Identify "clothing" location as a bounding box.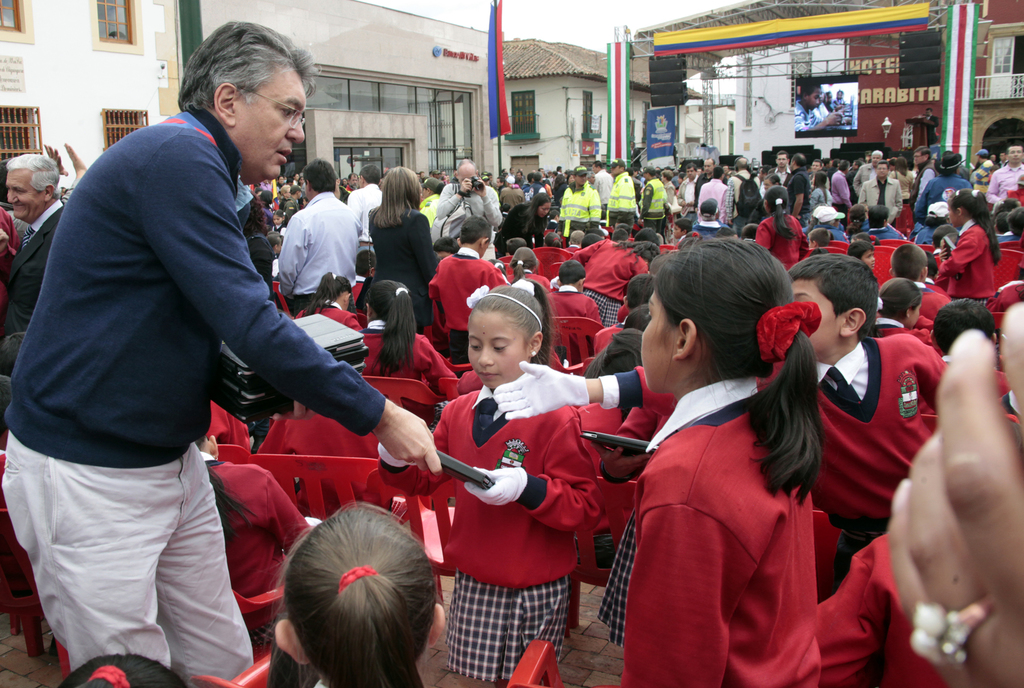
bbox=[992, 367, 1023, 427].
